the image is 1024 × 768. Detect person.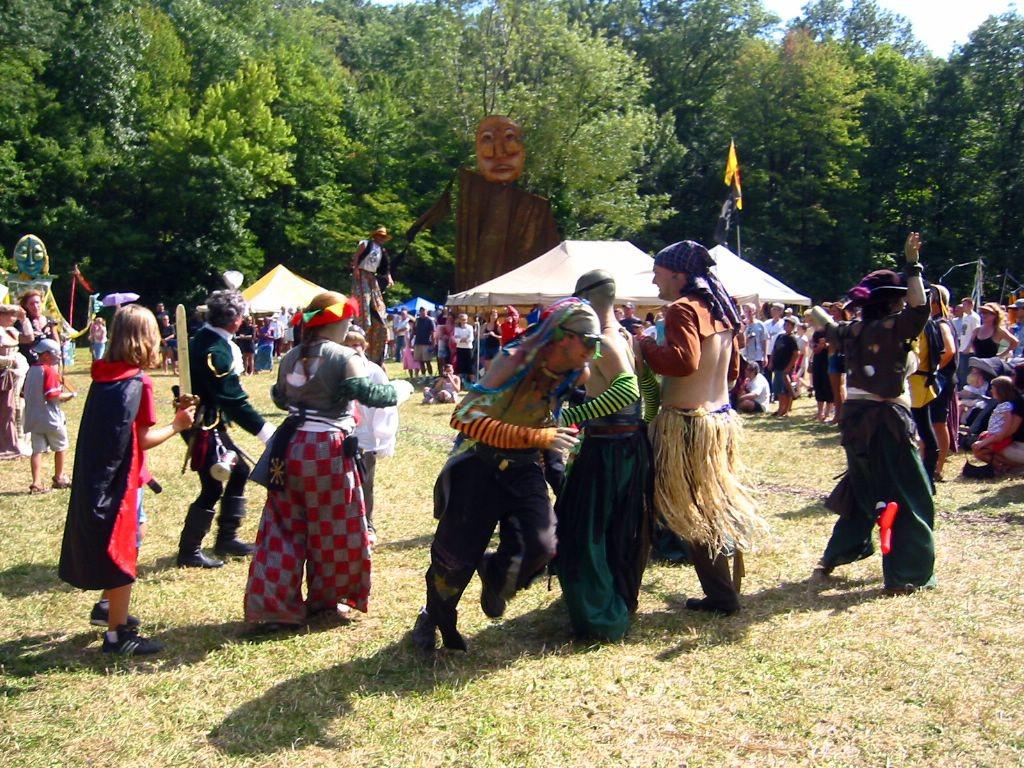
Detection: 392 312 418 363.
